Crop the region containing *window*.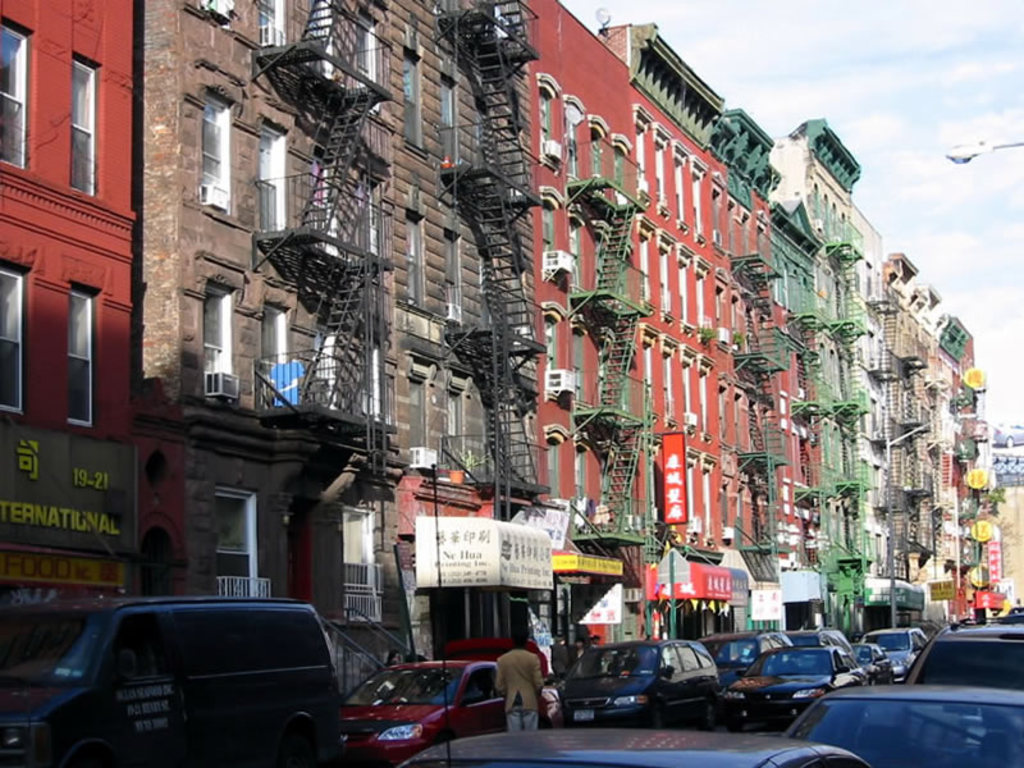
Crop region: 442 232 460 325.
